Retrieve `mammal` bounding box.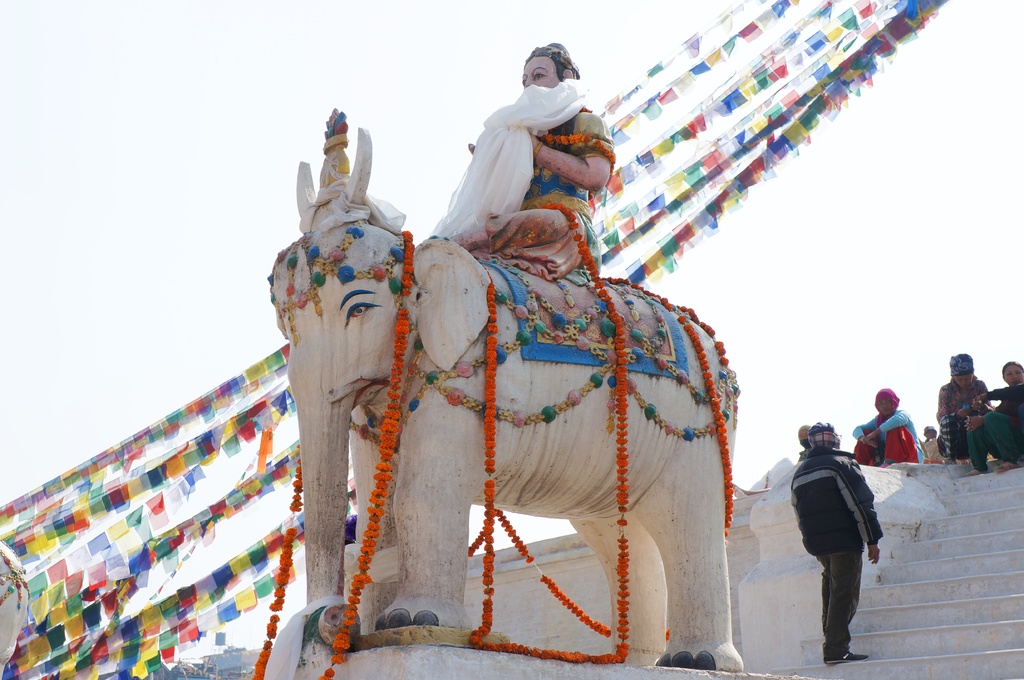
Bounding box: detection(855, 386, 918, 472).
